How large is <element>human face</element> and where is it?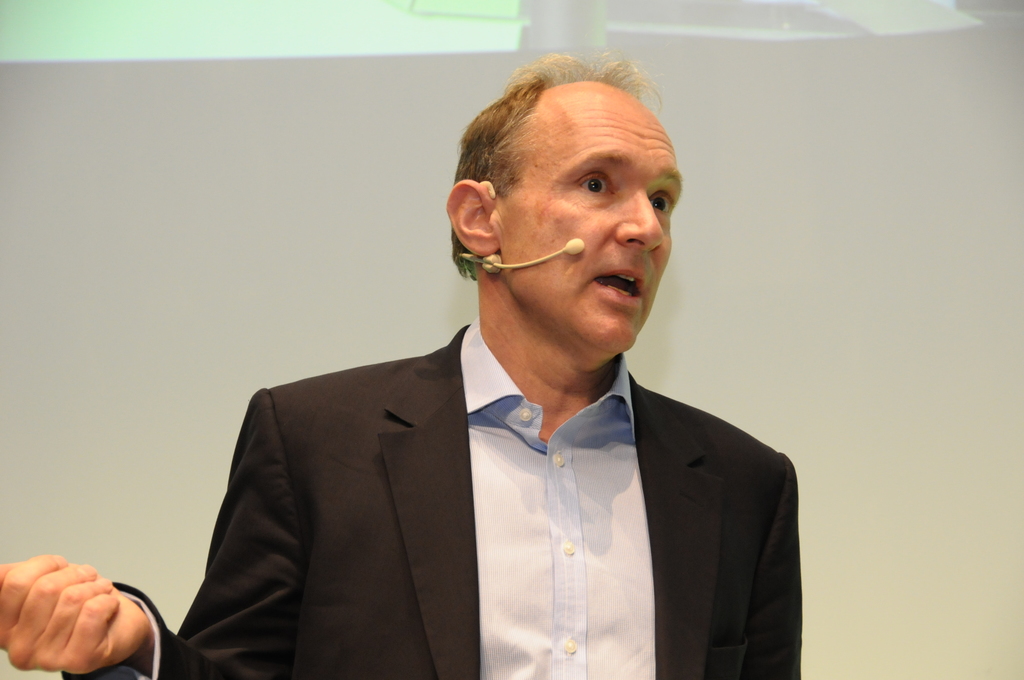
Bounding box: <bbox>476, 76, 685, 347</bbox>.
